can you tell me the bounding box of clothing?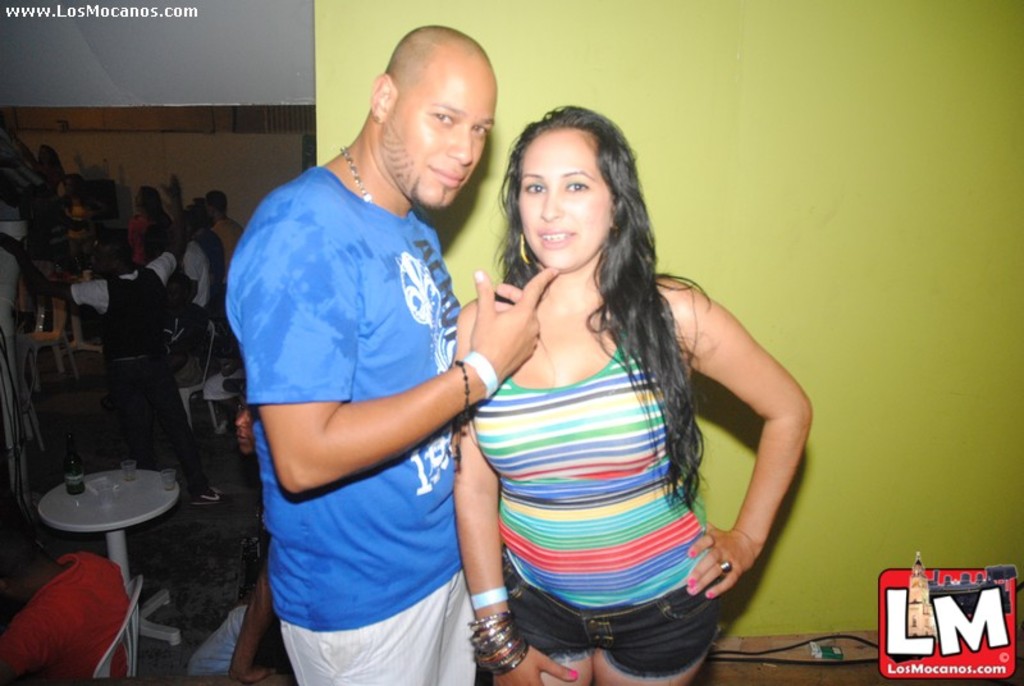
bbox=(475, 335, 733, 681).
